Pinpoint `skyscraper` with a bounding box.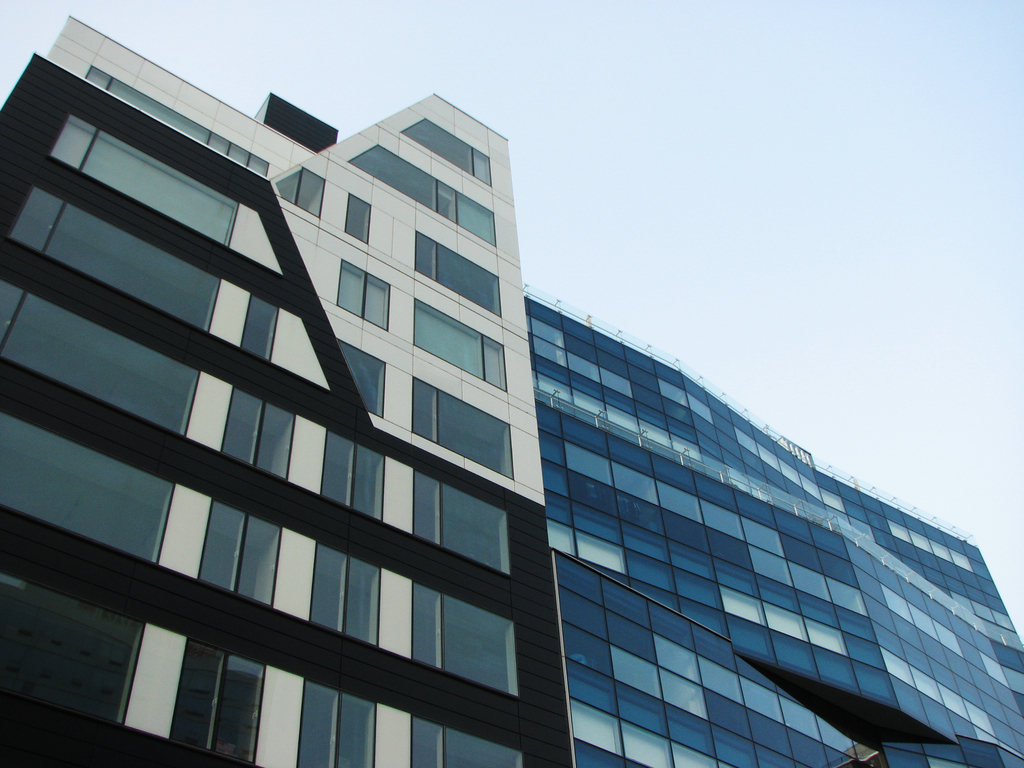
bbox(4, 10, 570, 767).
